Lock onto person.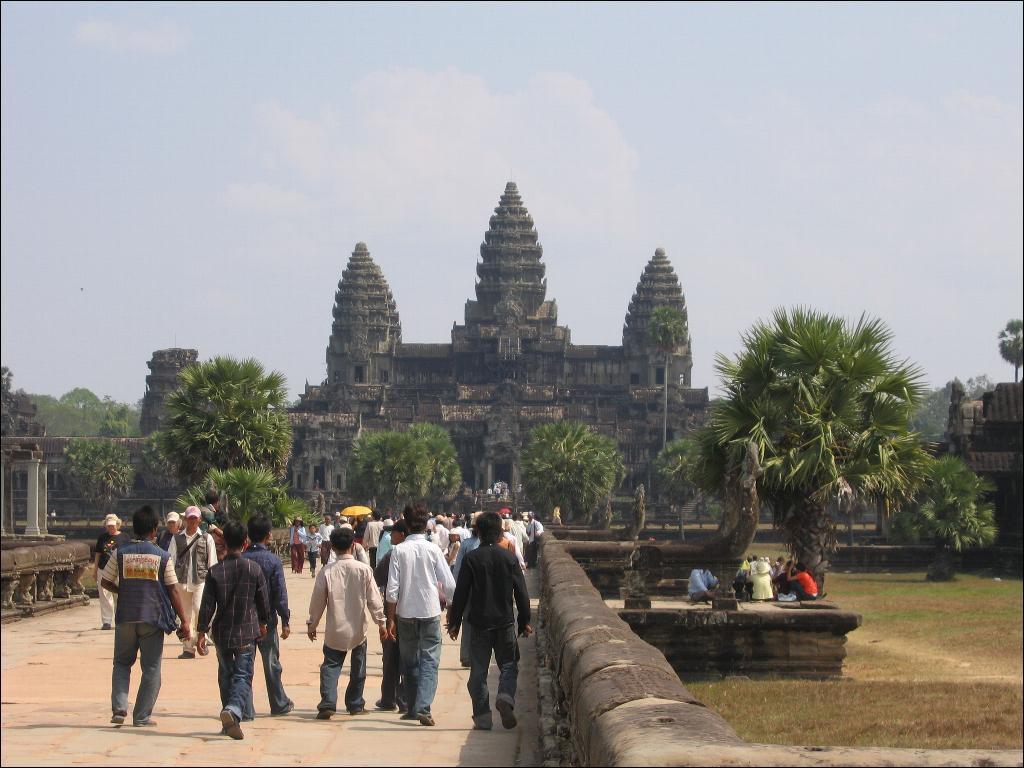
Locked: box=[780, 559, 824, 597].
